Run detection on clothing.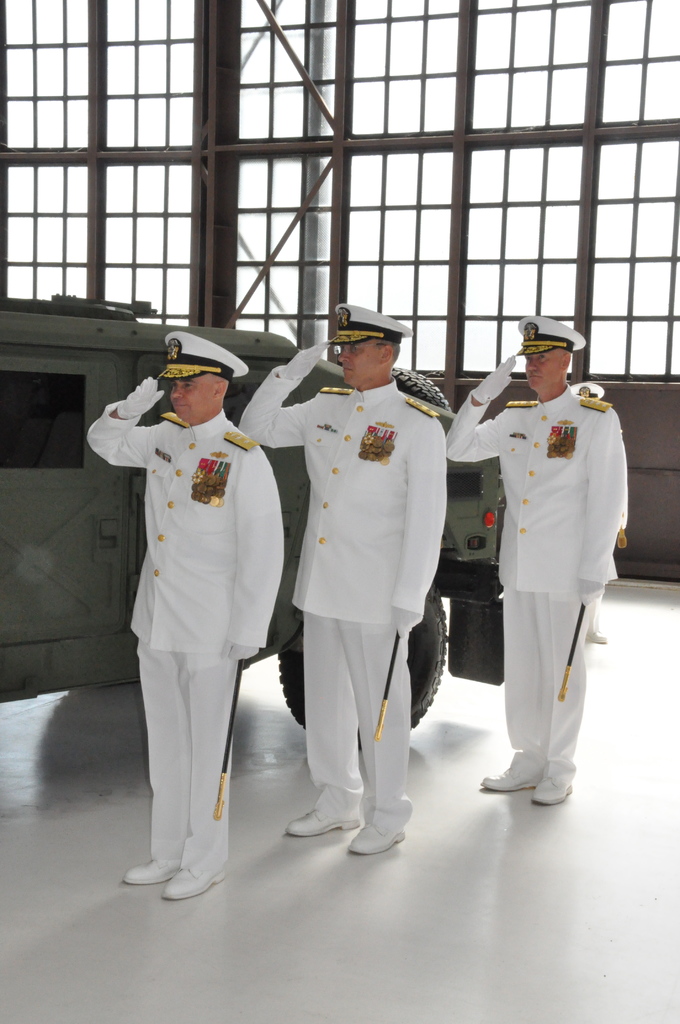
Result: pyautogui.locateOnScreen(232, 335, 449, 842).
